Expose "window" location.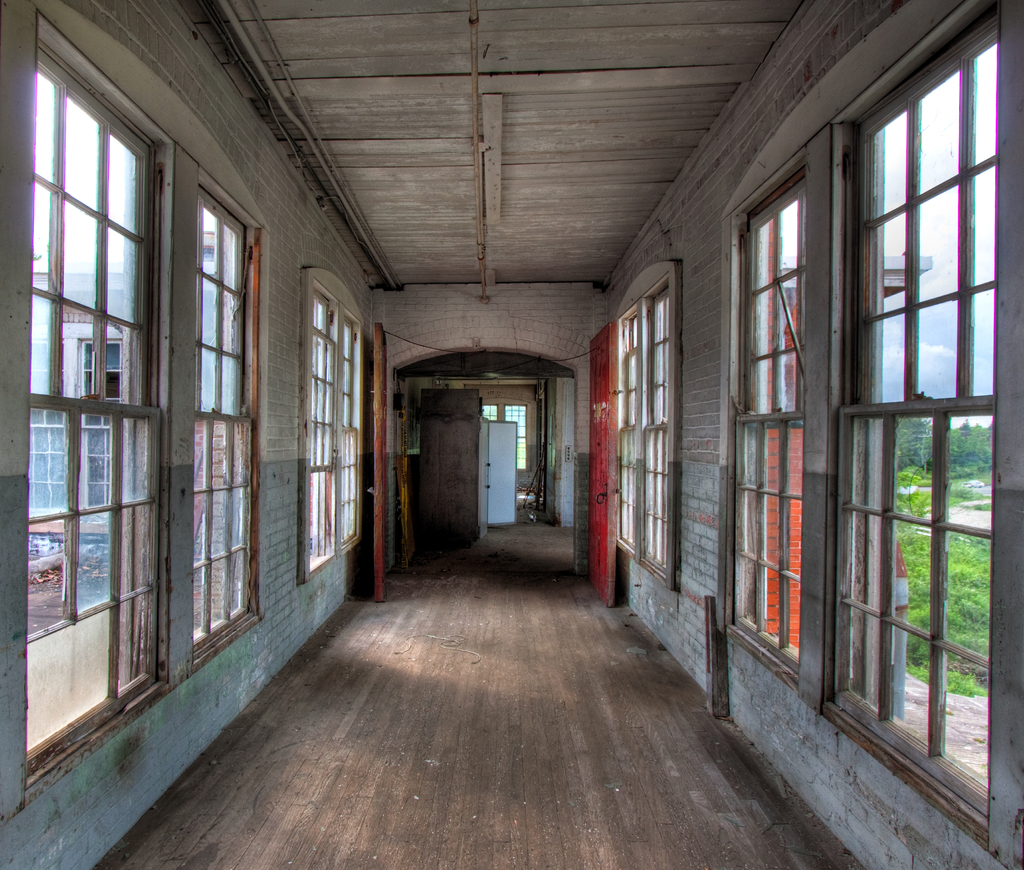
Exposed at 76/342/121/396.
